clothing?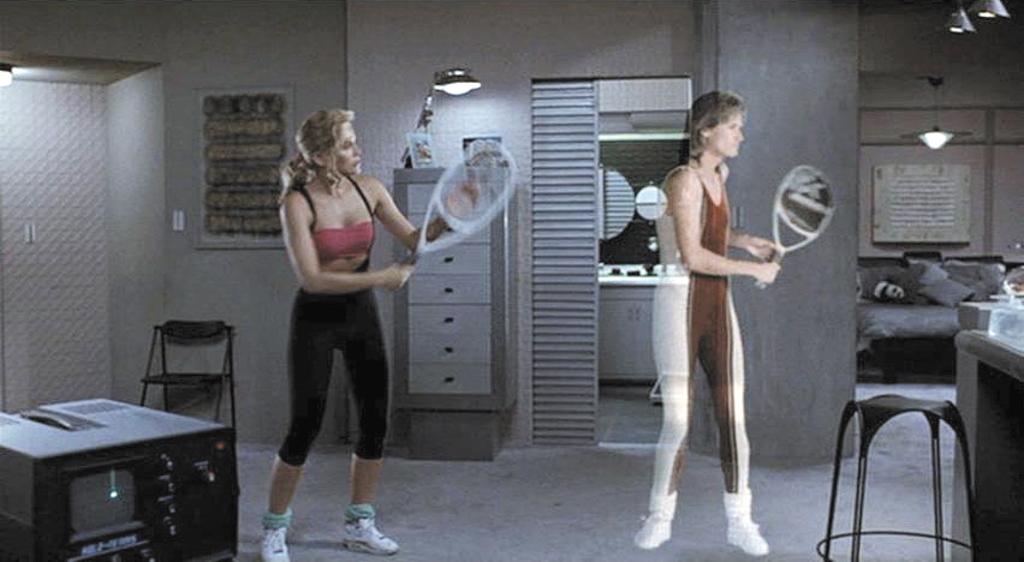
[x1=279, y1=169, x2=393, y2=467]
